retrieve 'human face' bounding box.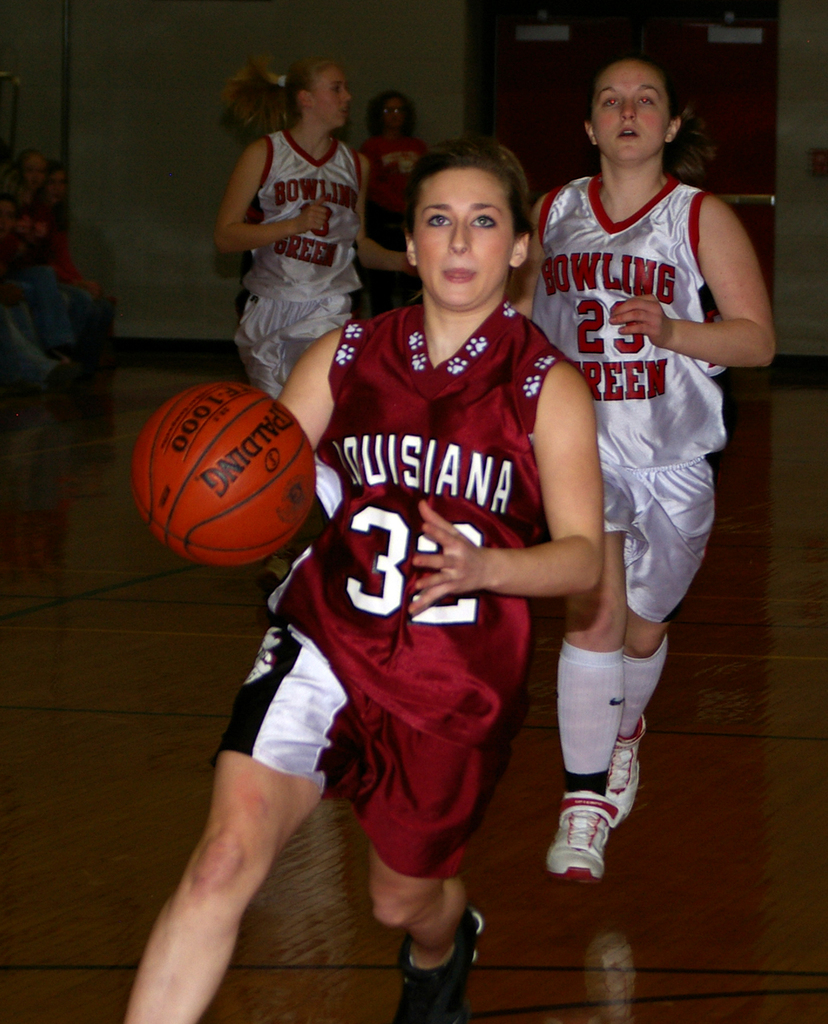
Bounding box: {"x1": 593, "y1": 62, "x2": 672, "y2": 164}.
